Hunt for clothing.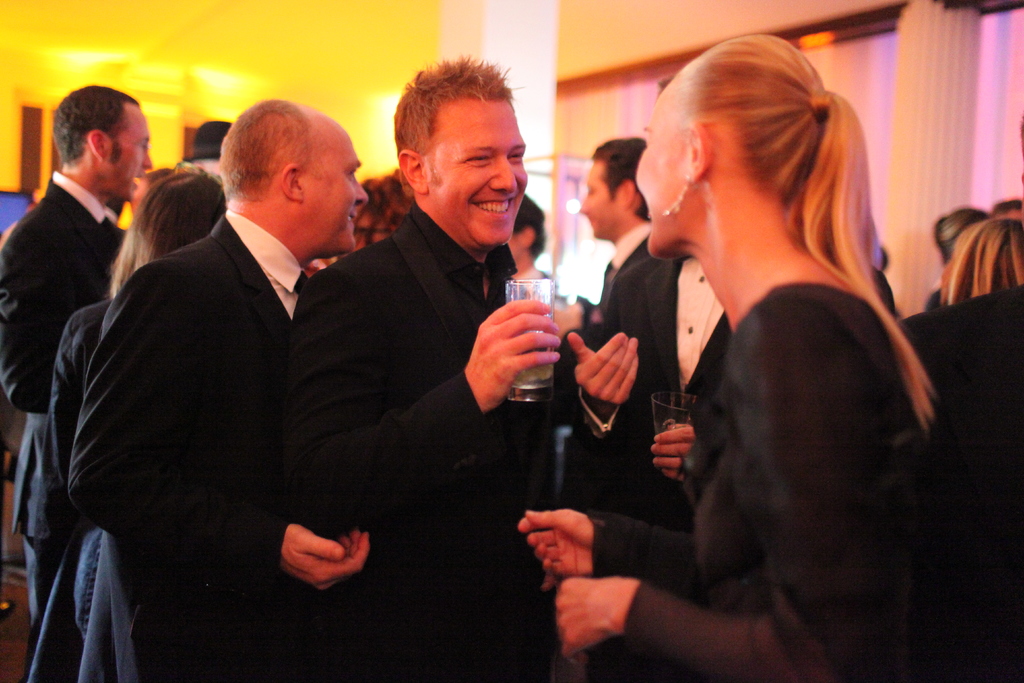
Hunted down at 282, 204, 577, 682.
